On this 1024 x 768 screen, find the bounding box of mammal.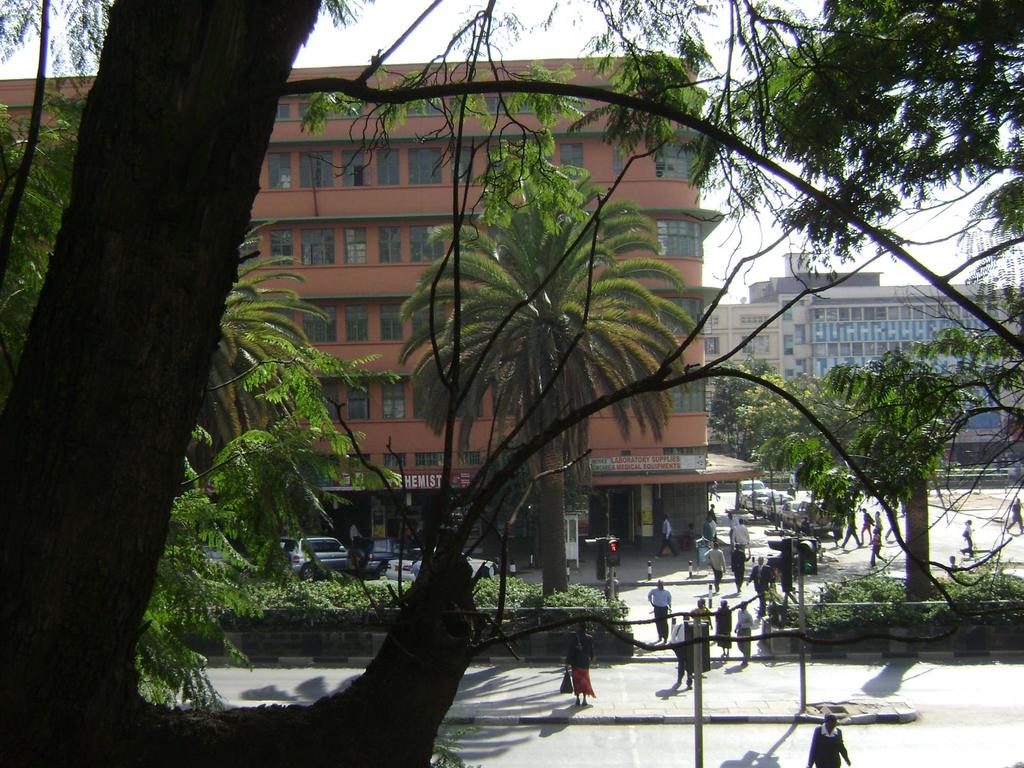
Bounding box: detection(860, 514, 876, 541).
